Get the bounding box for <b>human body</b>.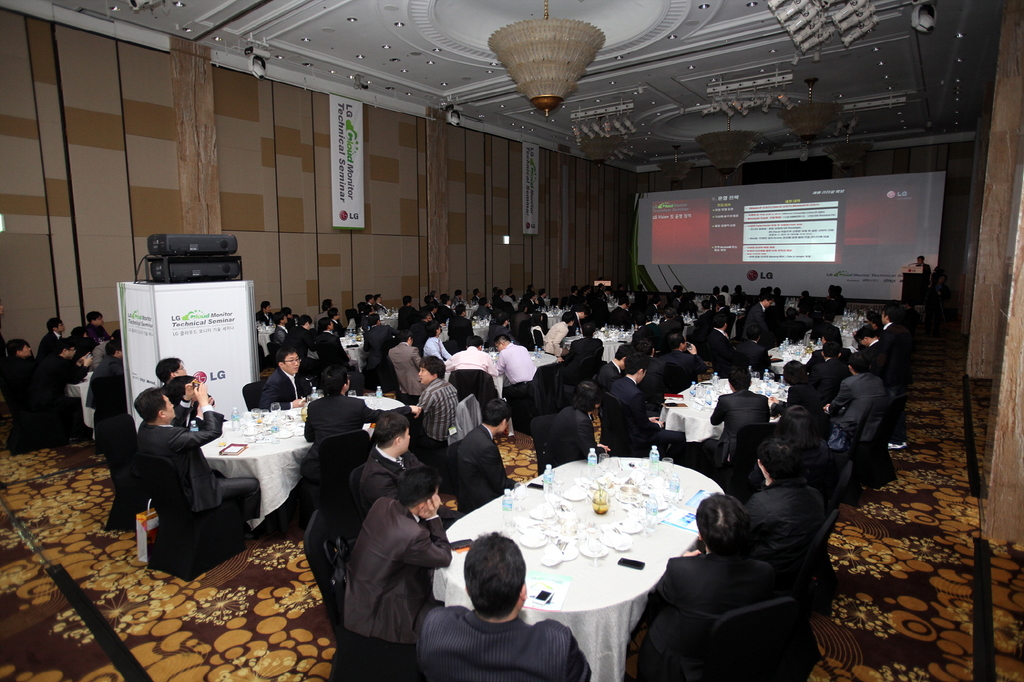
764, 405, 836, 500.
